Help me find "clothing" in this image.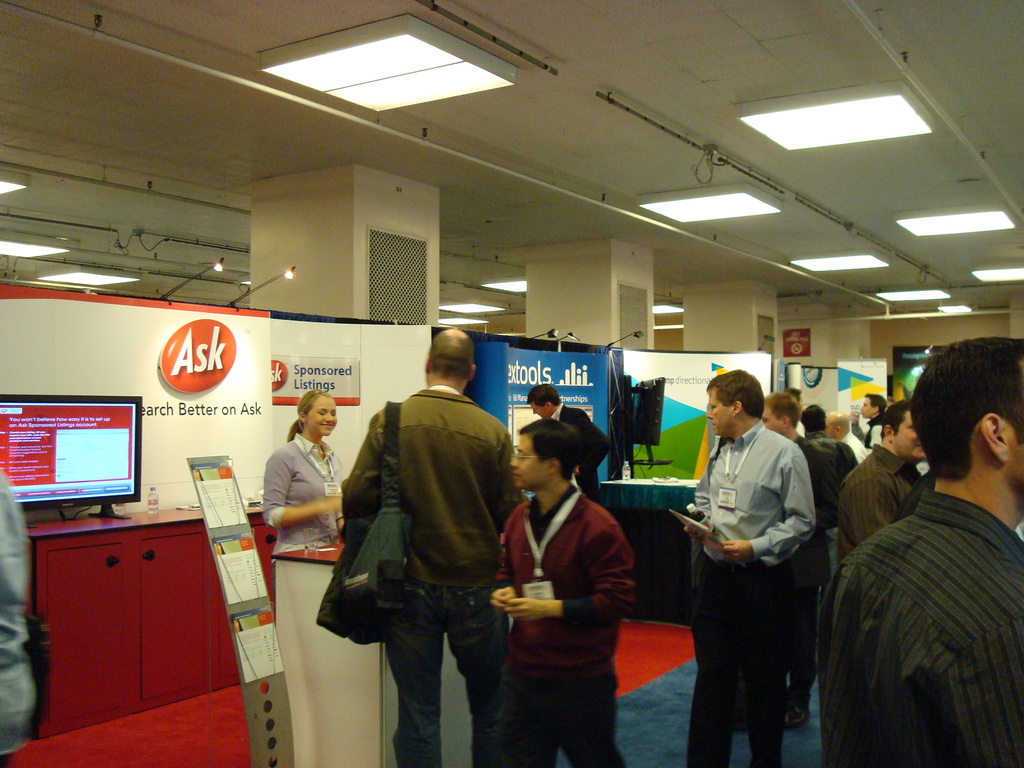
Found it: {"x1": 337, "y1": 378, "x2": 529, "y2": 767}.
